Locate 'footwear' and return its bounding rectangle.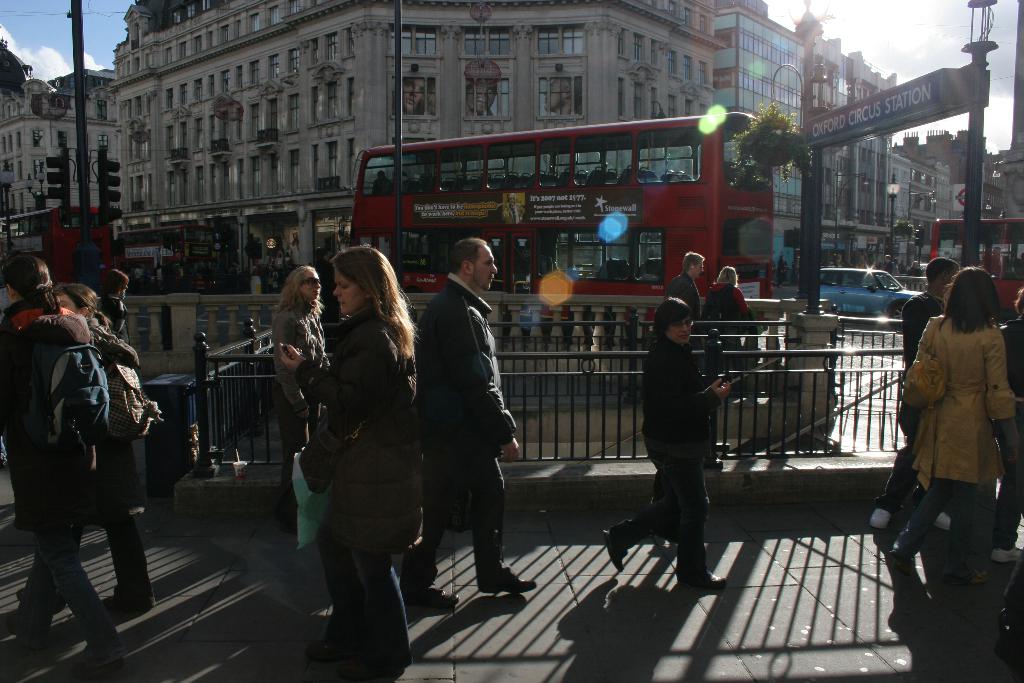
{"left": 991, "top": 548, "right": 1023, "bottom": 563}.
